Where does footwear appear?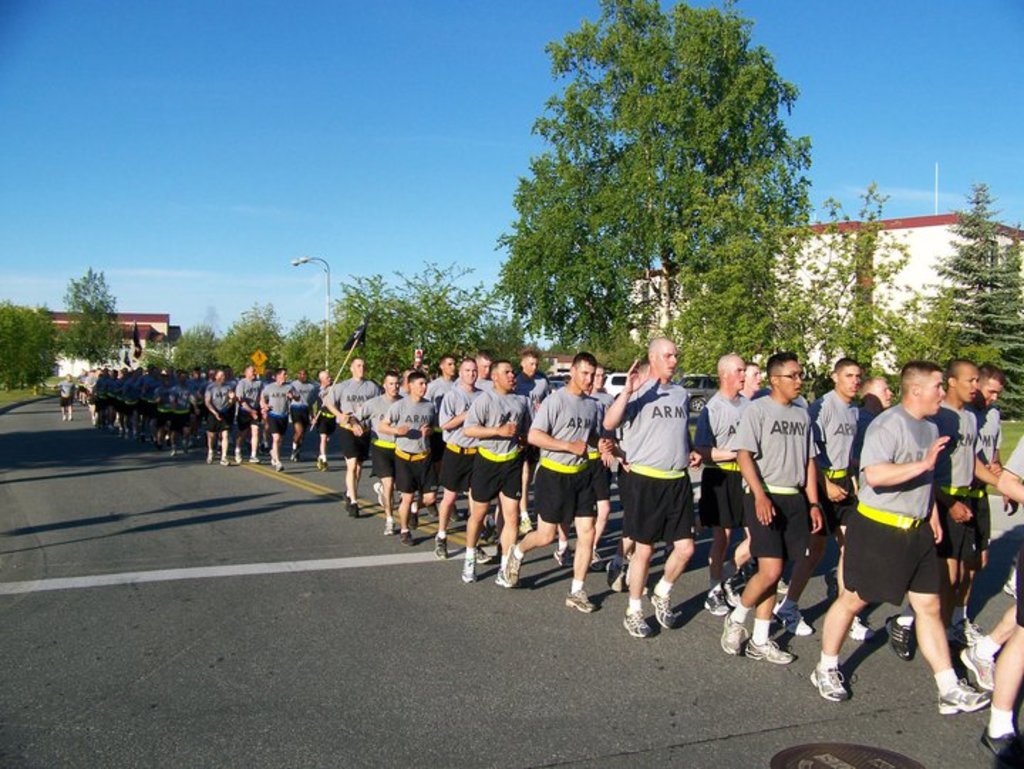
Appears at (346,500,358,515).
